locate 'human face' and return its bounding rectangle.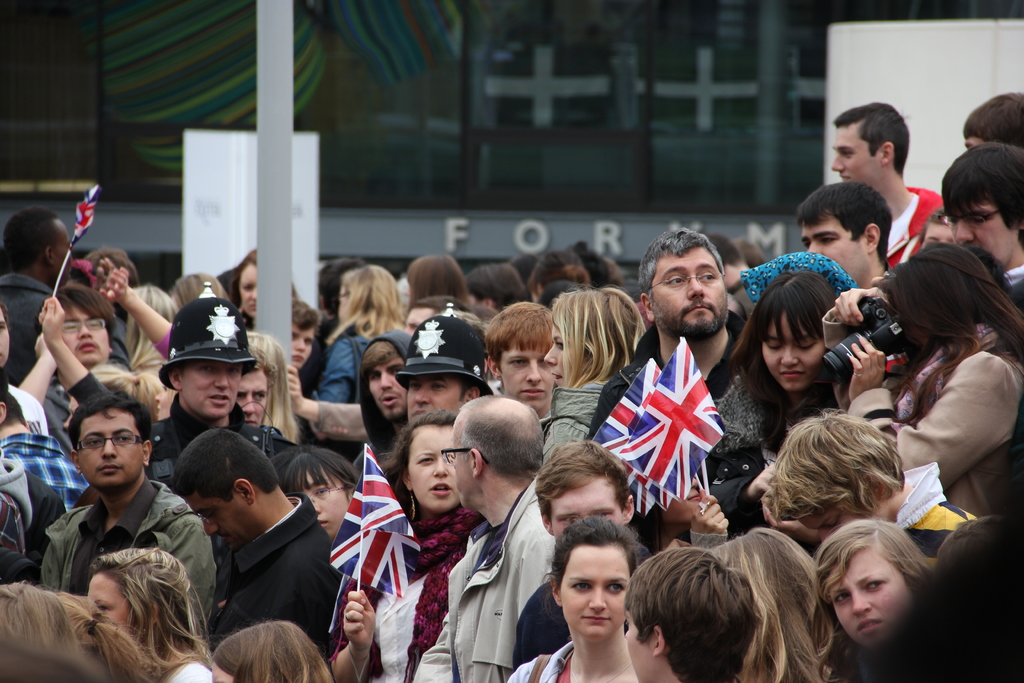
x1=833 y1=548 x2=911 y2=648.
